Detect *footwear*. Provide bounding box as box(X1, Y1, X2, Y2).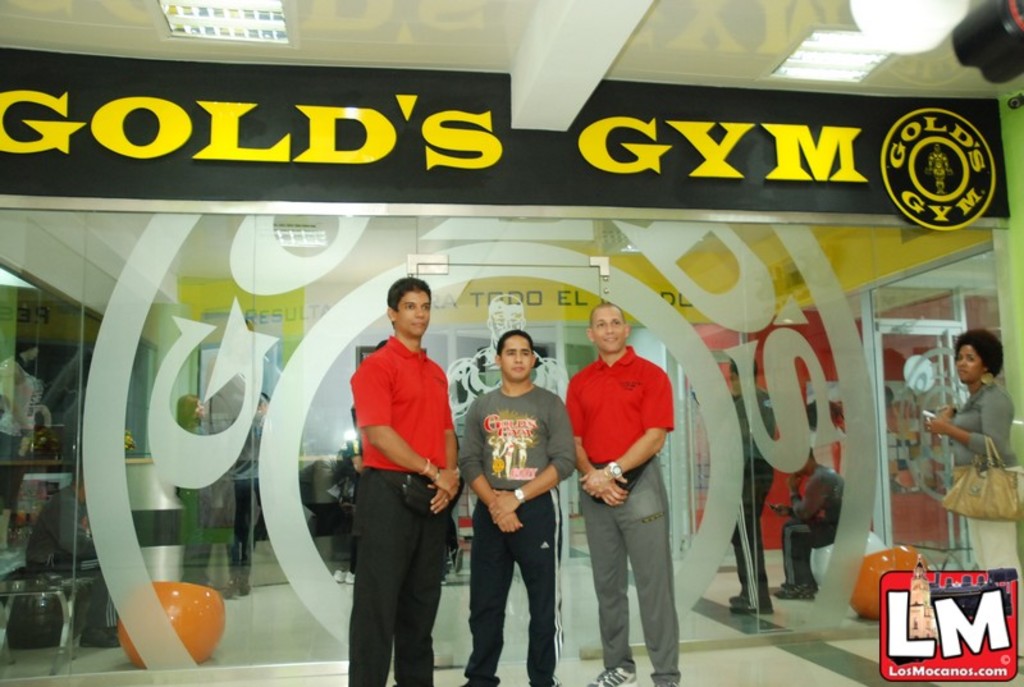
box(730, 595, 745, 617).
